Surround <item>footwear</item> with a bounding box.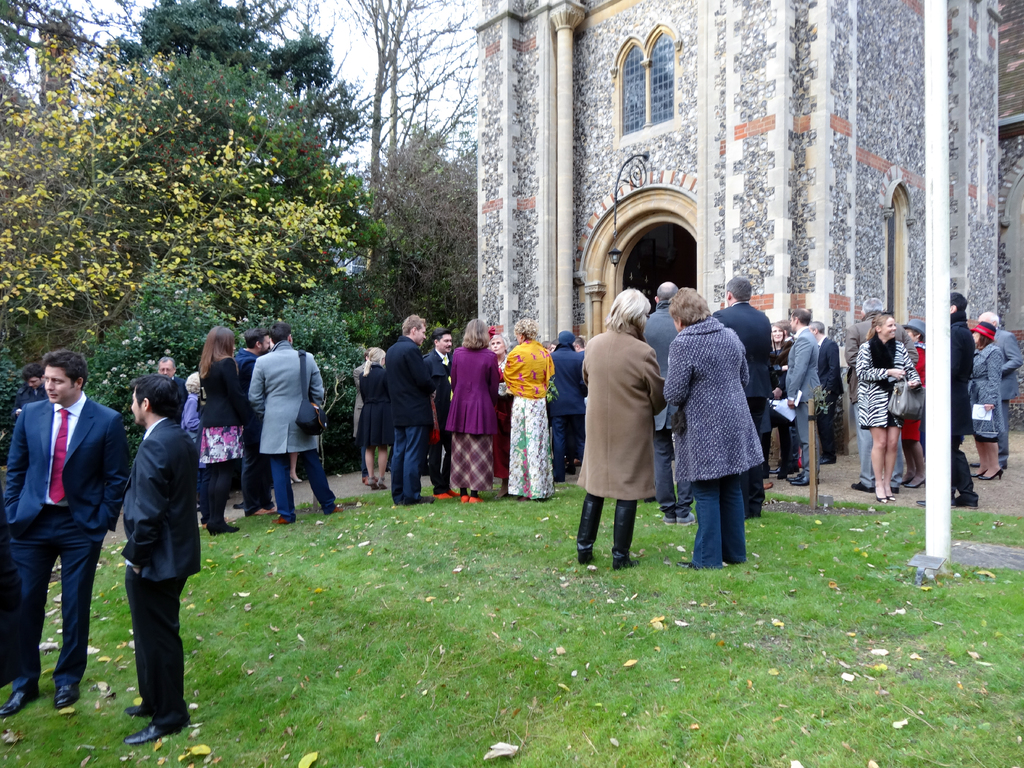
[0, 679, 32, 715].
